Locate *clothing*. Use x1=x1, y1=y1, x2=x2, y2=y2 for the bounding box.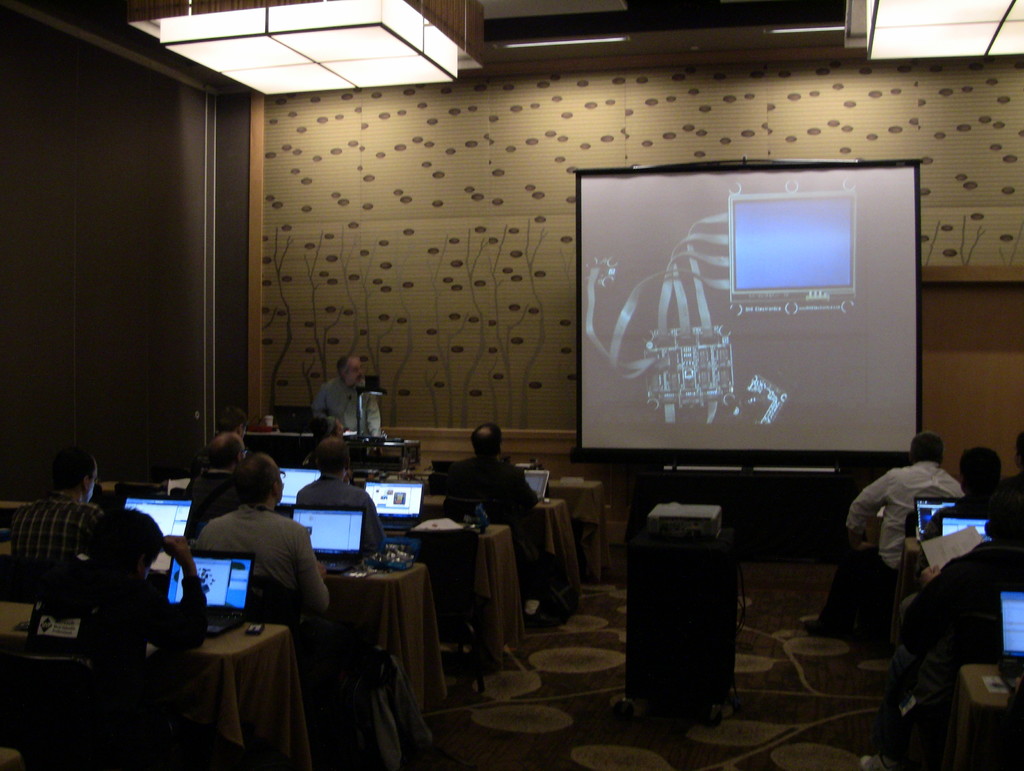
x1=927, y1=488, x2=995, y2=551.
